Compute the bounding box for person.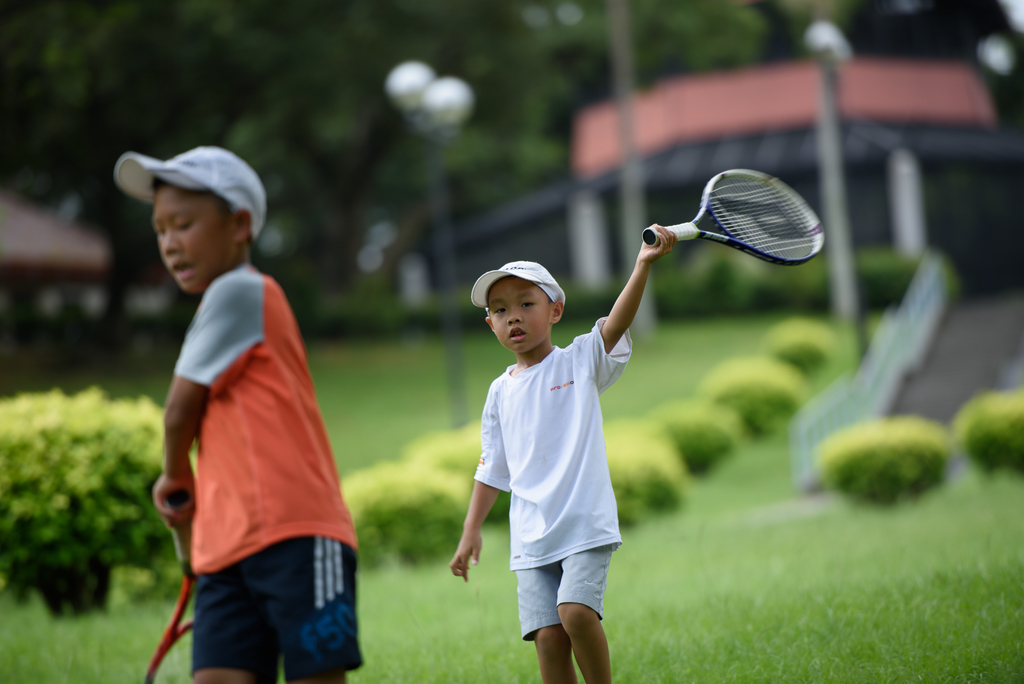
select_region(449, 216, 668, 683).
